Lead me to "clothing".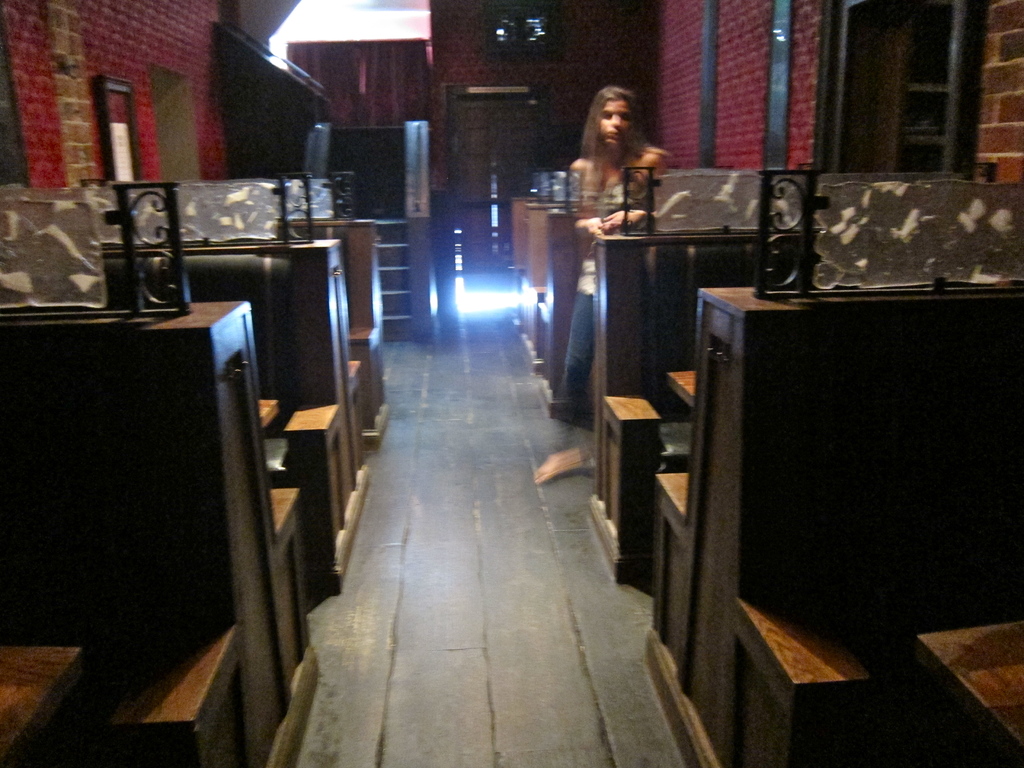
Lead to <box>557,138,684,437</box>.
